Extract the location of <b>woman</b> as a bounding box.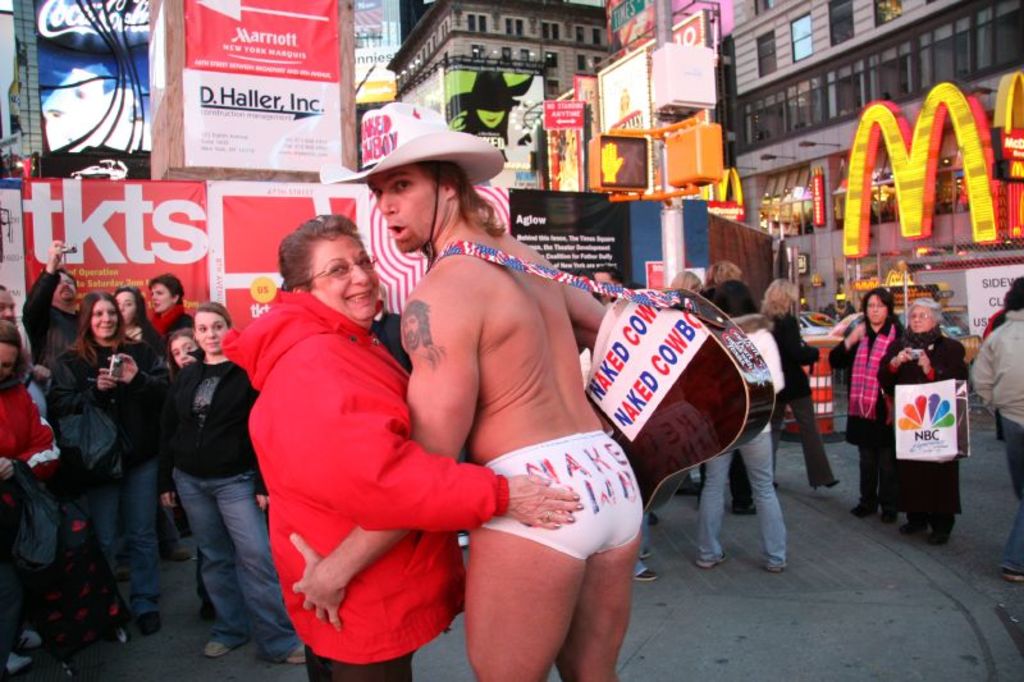
32/271/157/650.
